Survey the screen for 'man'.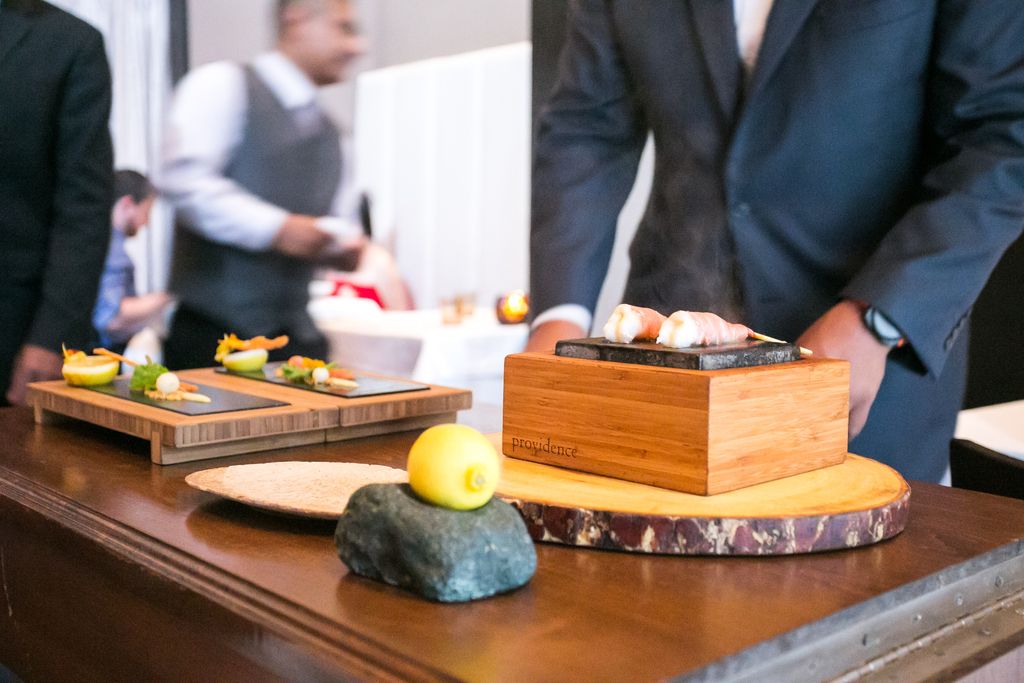
Survey found: 133,15,417,345.
